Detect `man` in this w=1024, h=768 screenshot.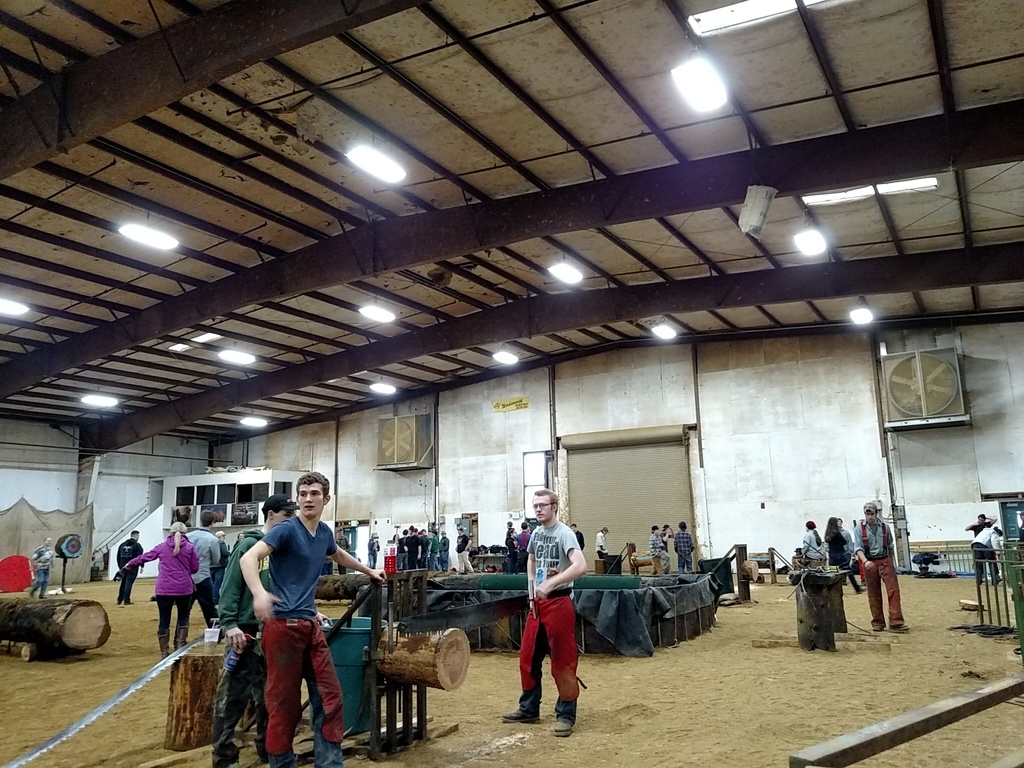
Detection: (x1=568, y1=522, x2=586, y2=552).
